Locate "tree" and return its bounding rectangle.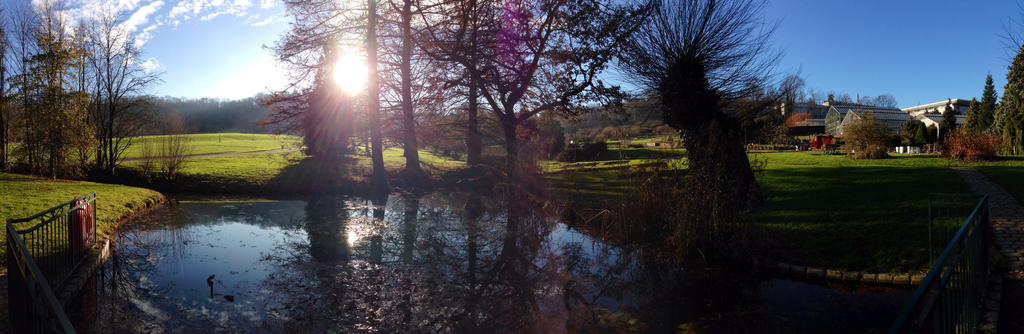
bbox=(941, 102, 957, 140).
